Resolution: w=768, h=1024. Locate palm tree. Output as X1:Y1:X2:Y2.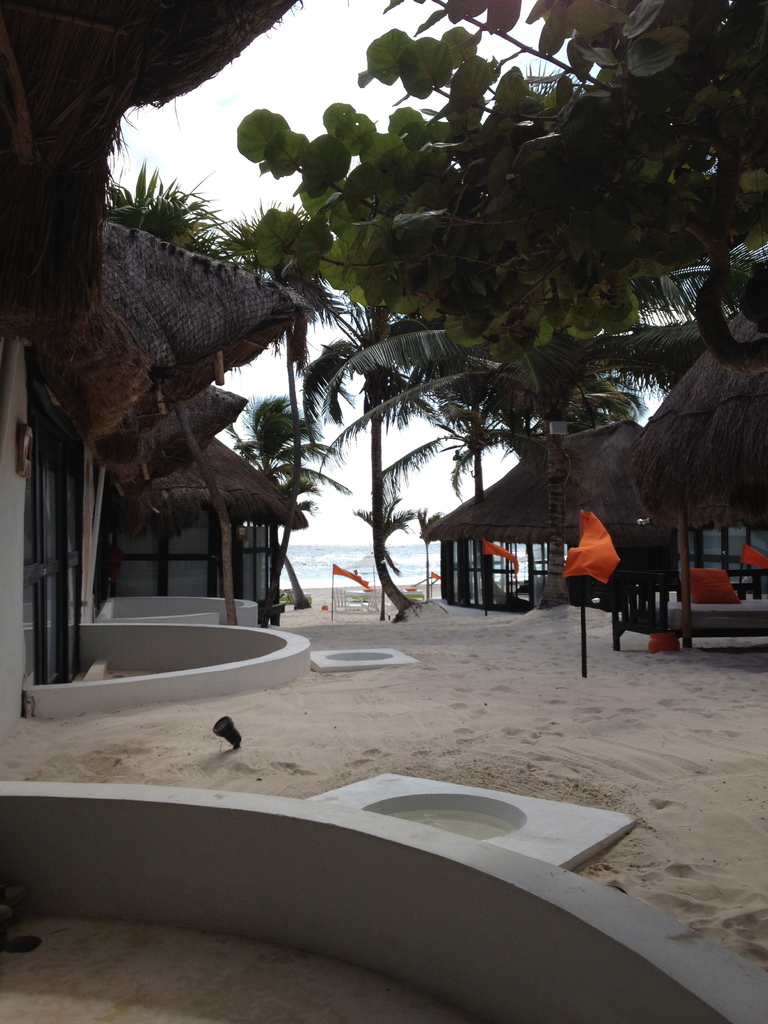
102:165:261:497.
